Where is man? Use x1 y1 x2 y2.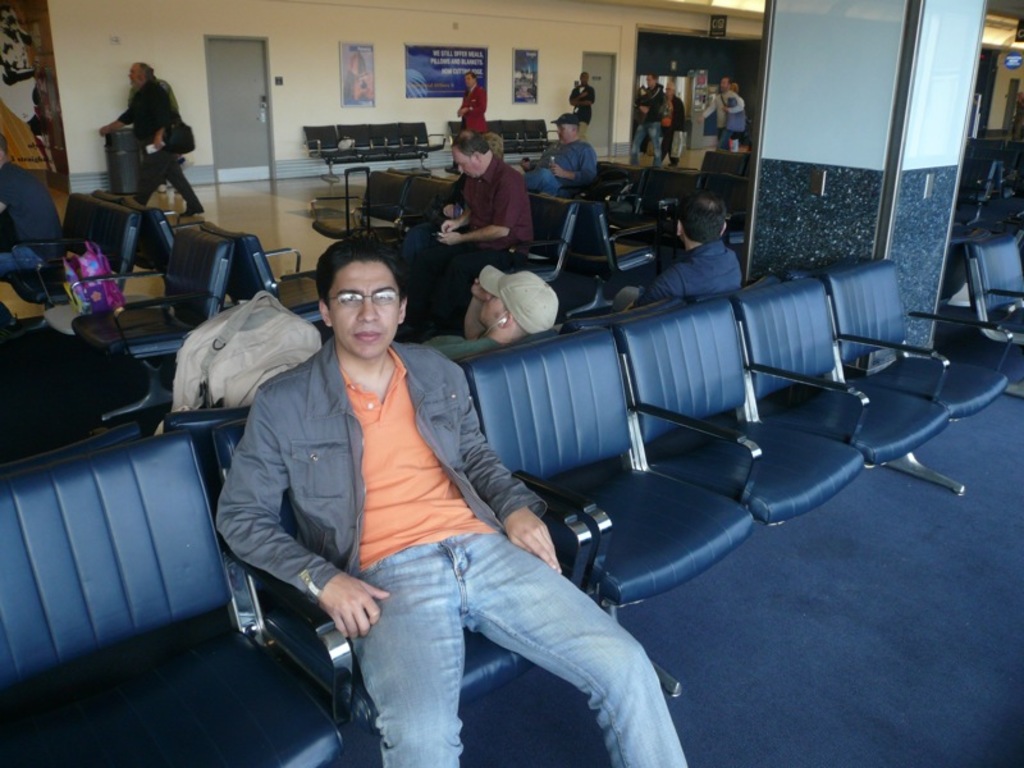
420 260 562 367.
